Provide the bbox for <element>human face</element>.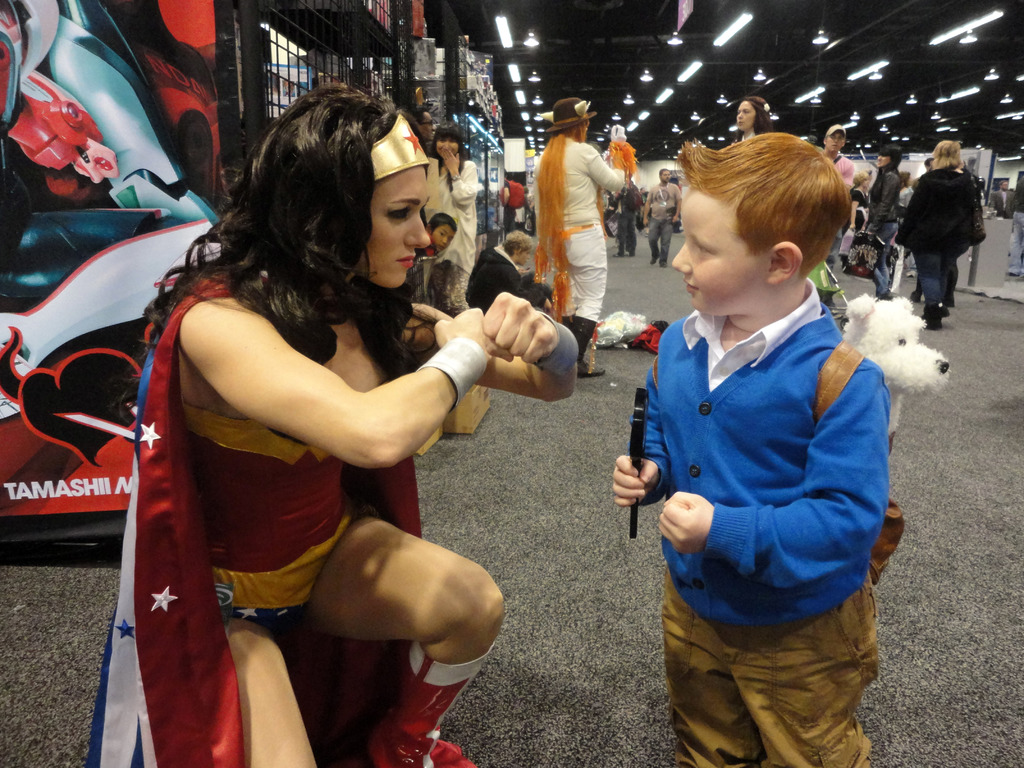
(923,156,933,171).
